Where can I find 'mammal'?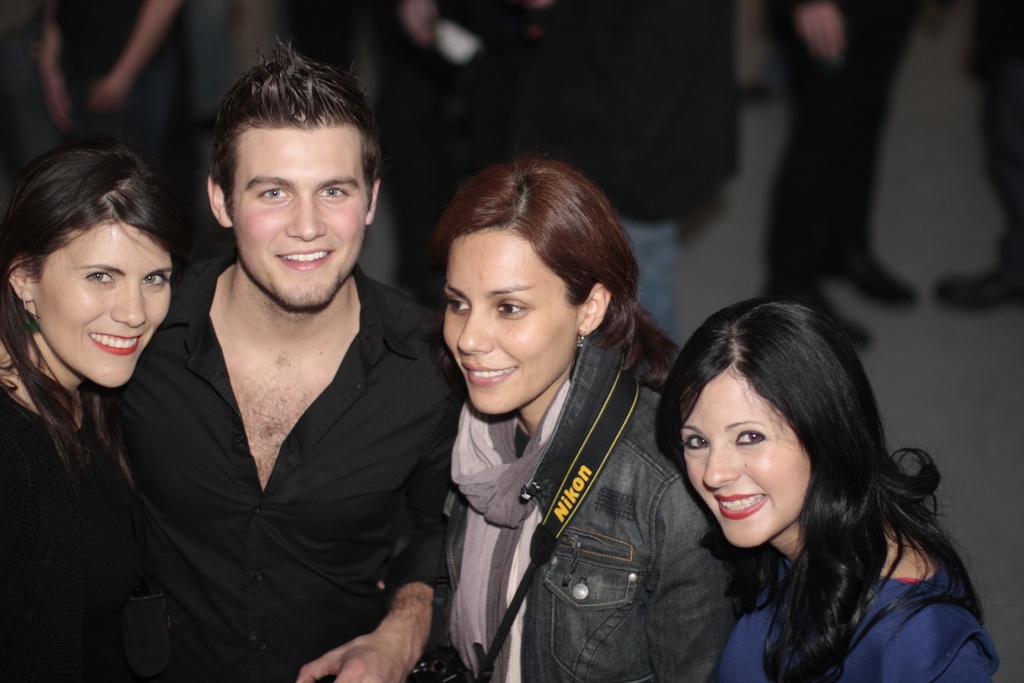
You can find it at locate(84, 37, 453, 682).
